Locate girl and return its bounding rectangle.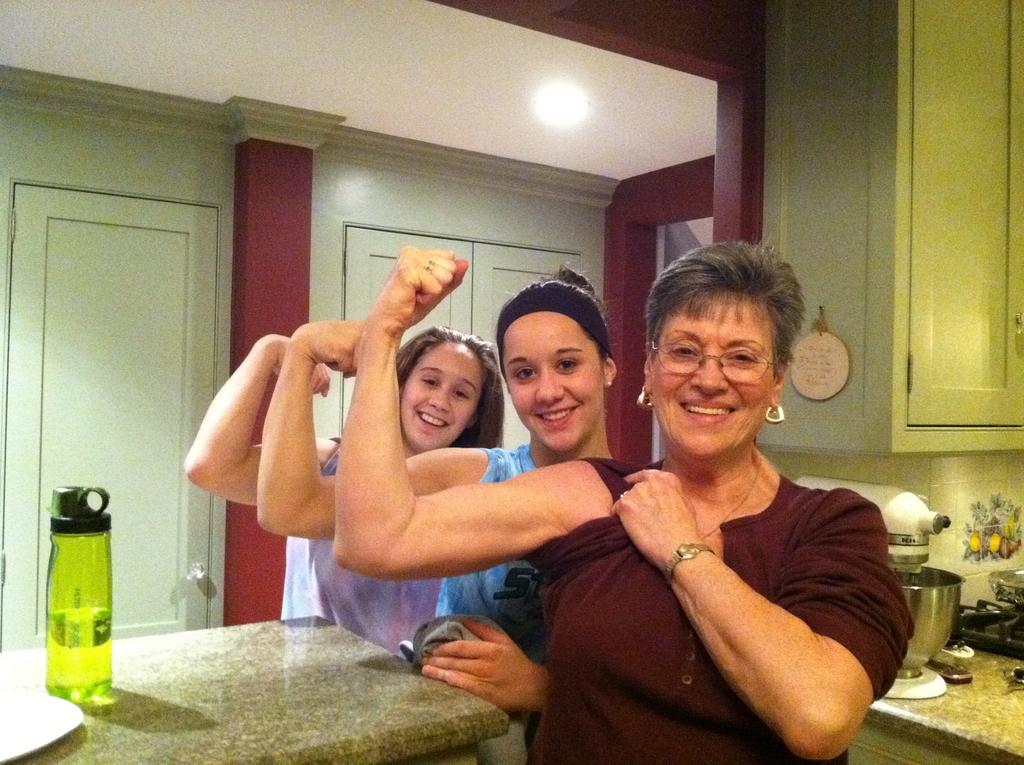
l=173, t=316, r=506, b=664.
